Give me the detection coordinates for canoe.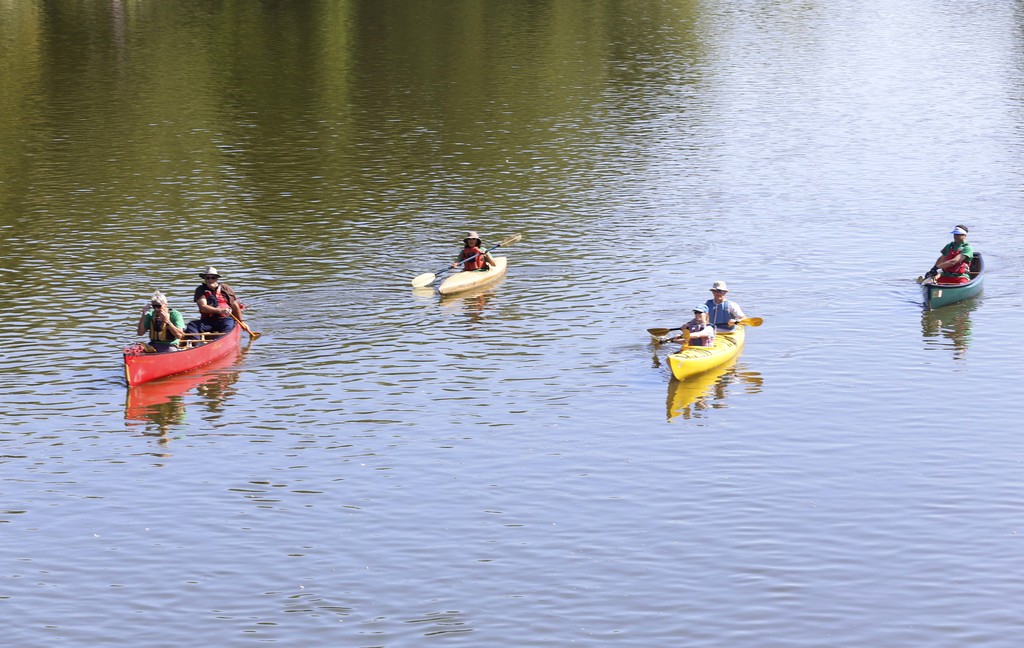
l=439, t=257, r=508, b=299.
